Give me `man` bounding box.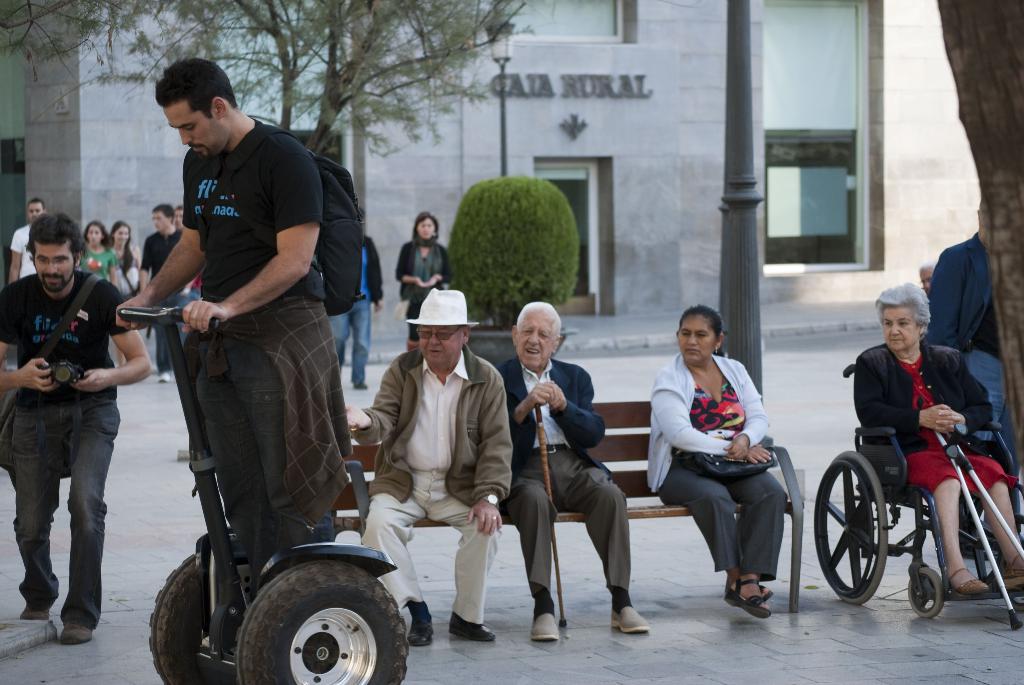
924:200:1010:592.
